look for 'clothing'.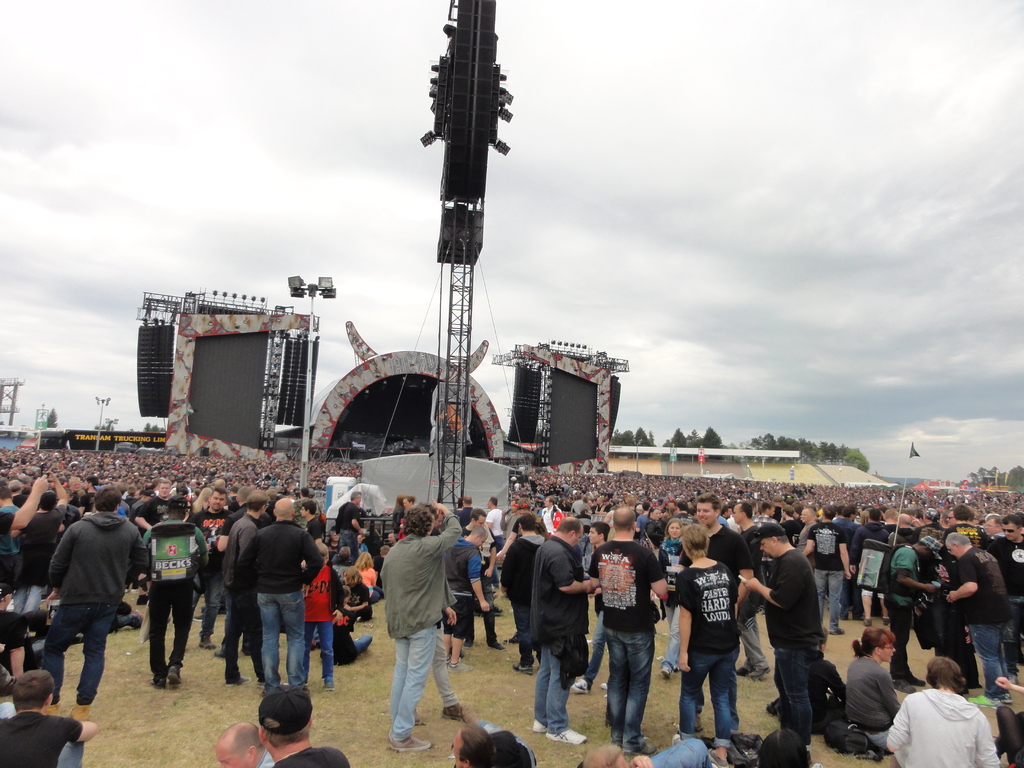
Found: bbox=(385, 518, 459, 737).
